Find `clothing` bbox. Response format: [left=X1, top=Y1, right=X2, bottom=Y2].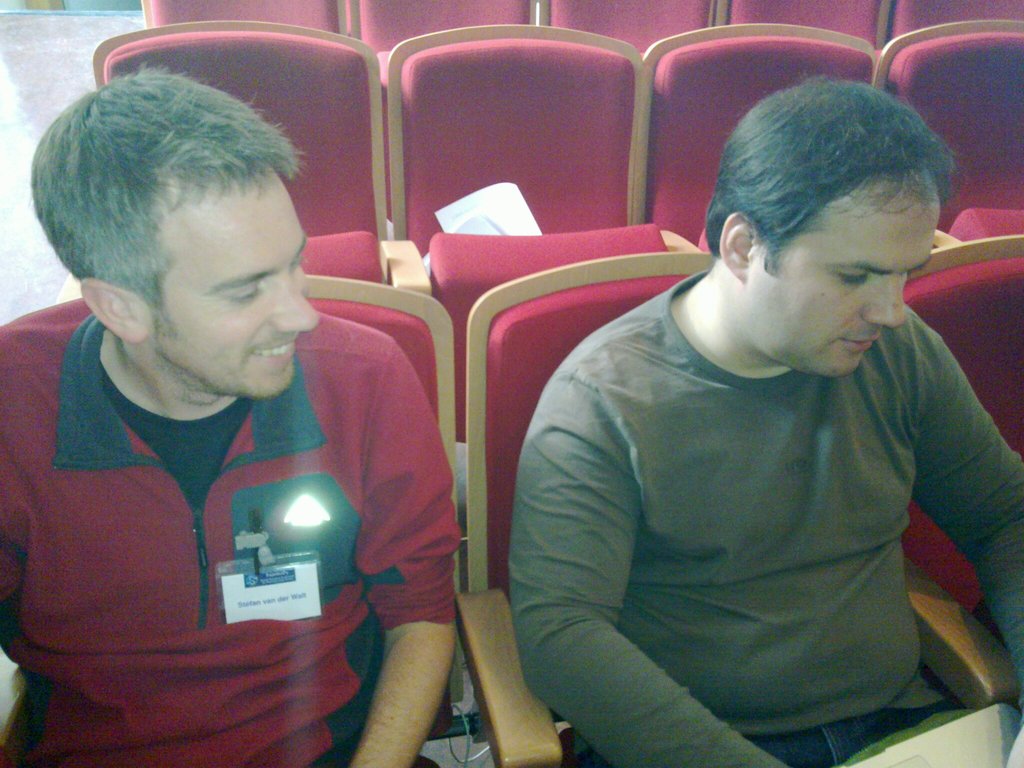
[left=506, top=266, right=1023, bottom=767].
